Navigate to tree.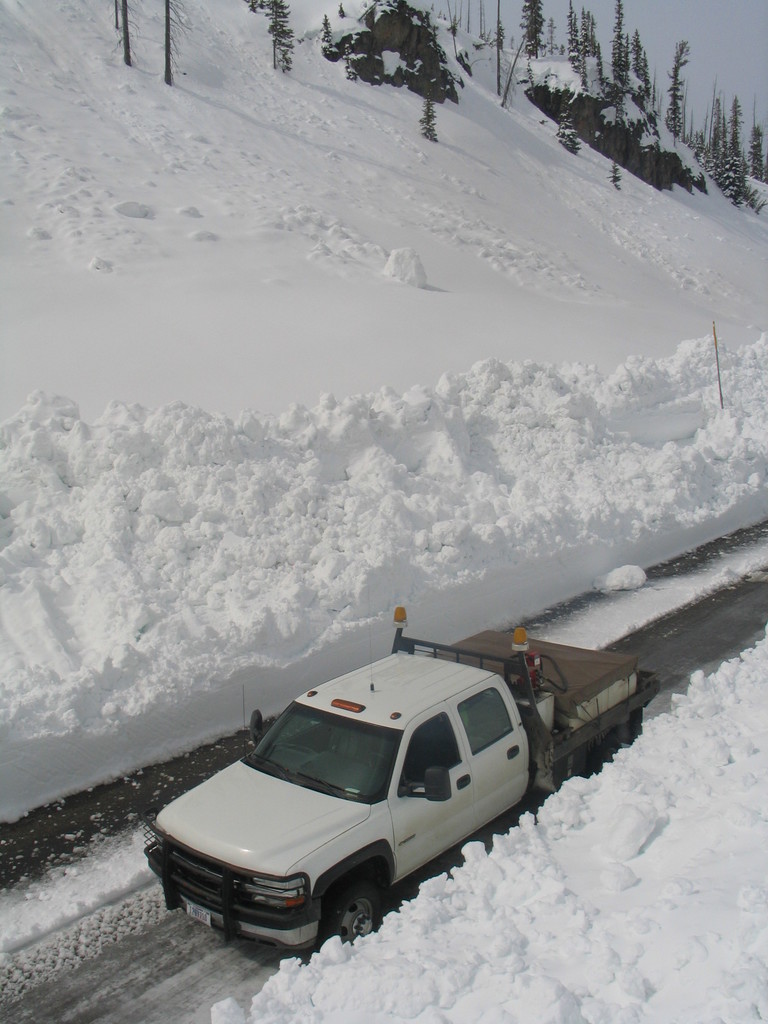
Navigation target: (left=254, top=1, right=287, bottom=70).
